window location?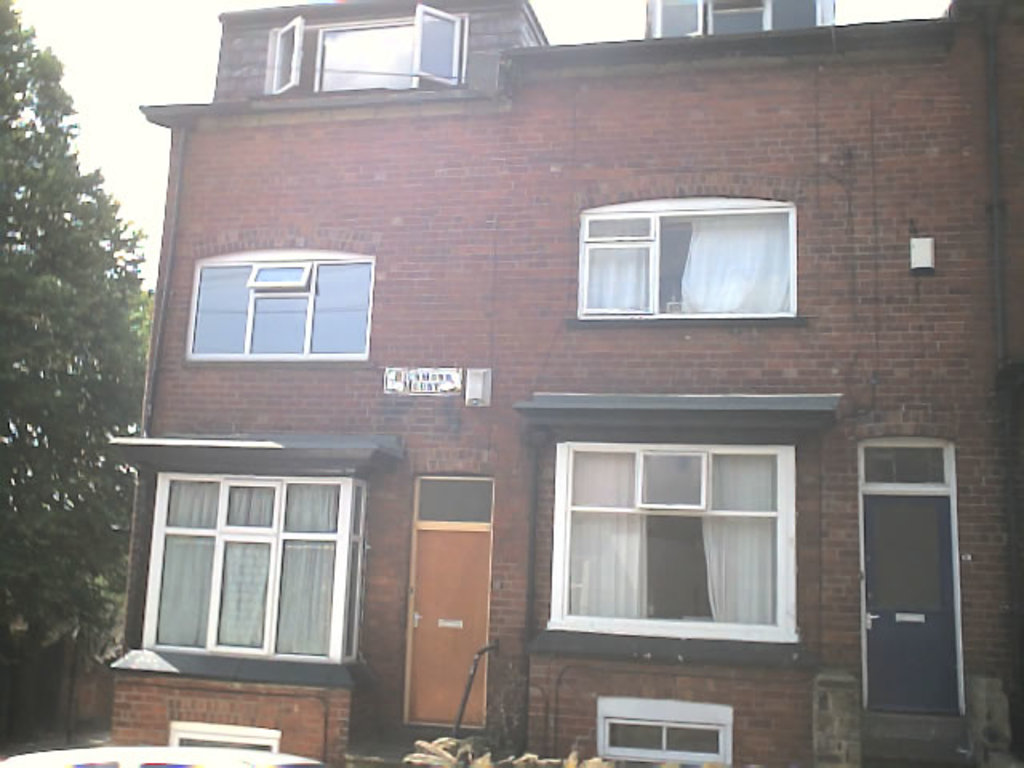
rect(600, 707, 728, 766)
